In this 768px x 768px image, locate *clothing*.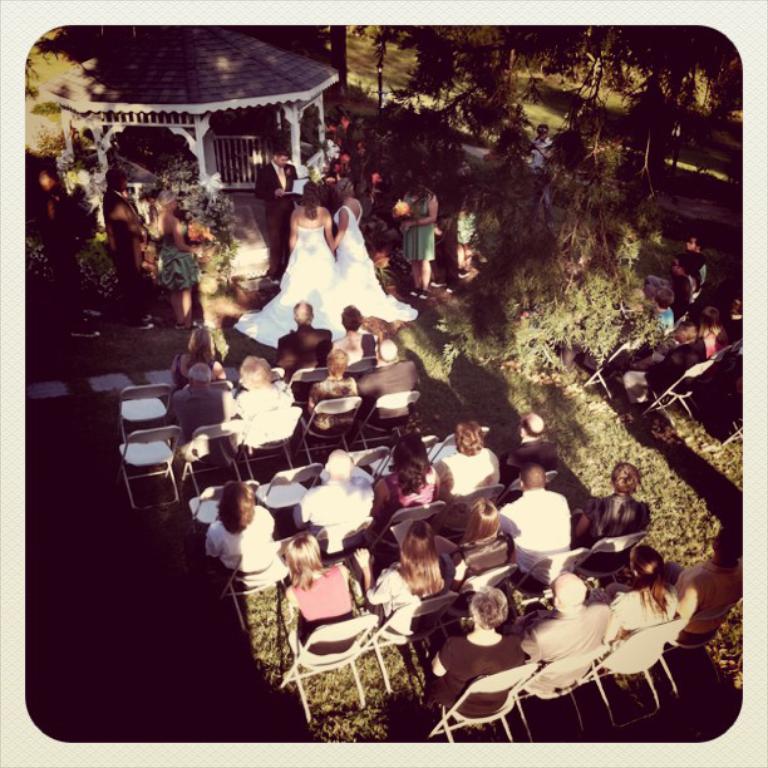
Bounding box: 686 557 743 645.
